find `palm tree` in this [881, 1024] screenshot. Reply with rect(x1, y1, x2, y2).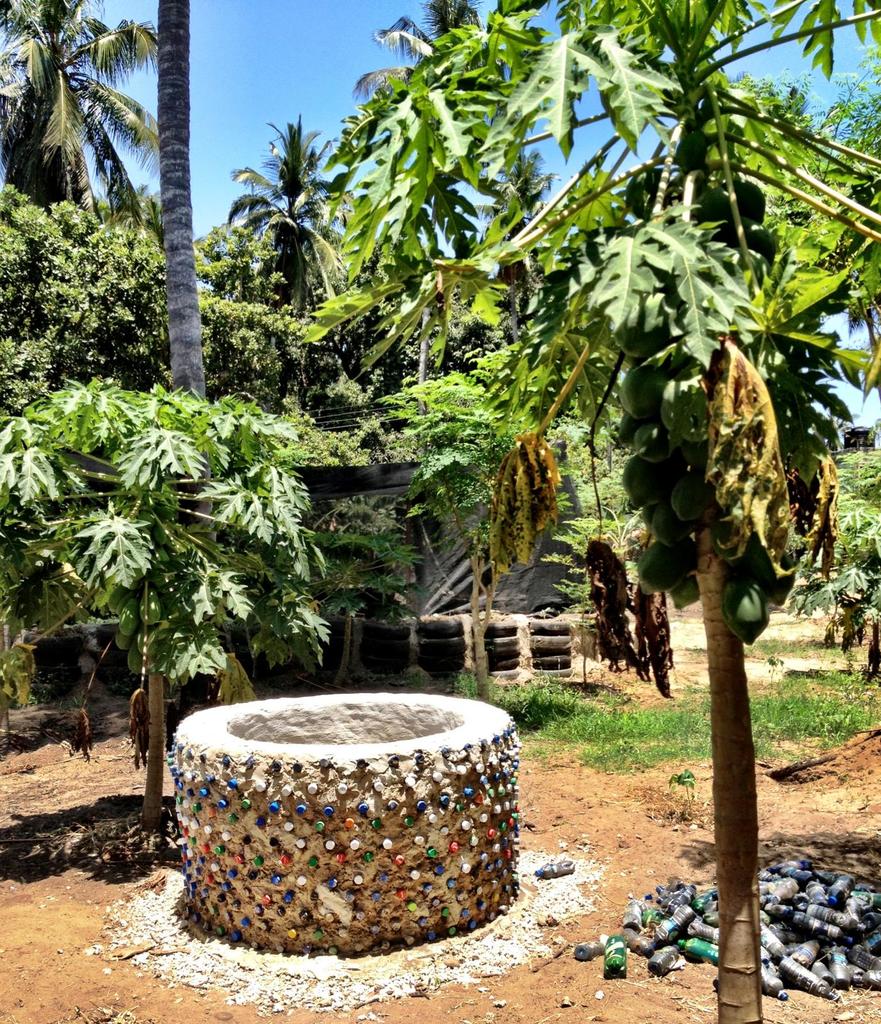
rect(770, 59, 880, 316).
